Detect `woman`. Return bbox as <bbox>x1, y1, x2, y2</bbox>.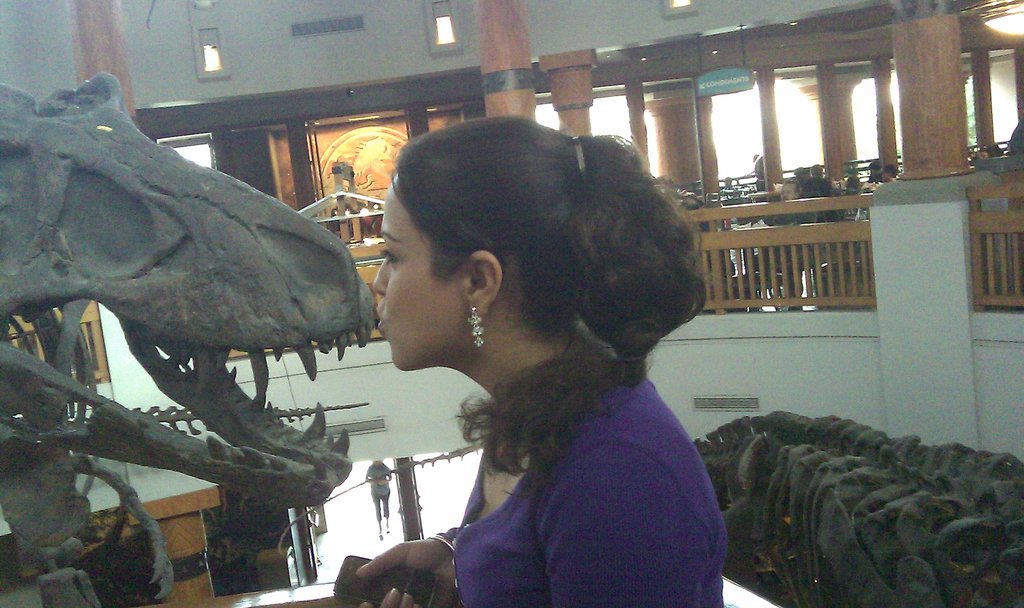
<bbox>366, 459, 394, 538</bbox>.
